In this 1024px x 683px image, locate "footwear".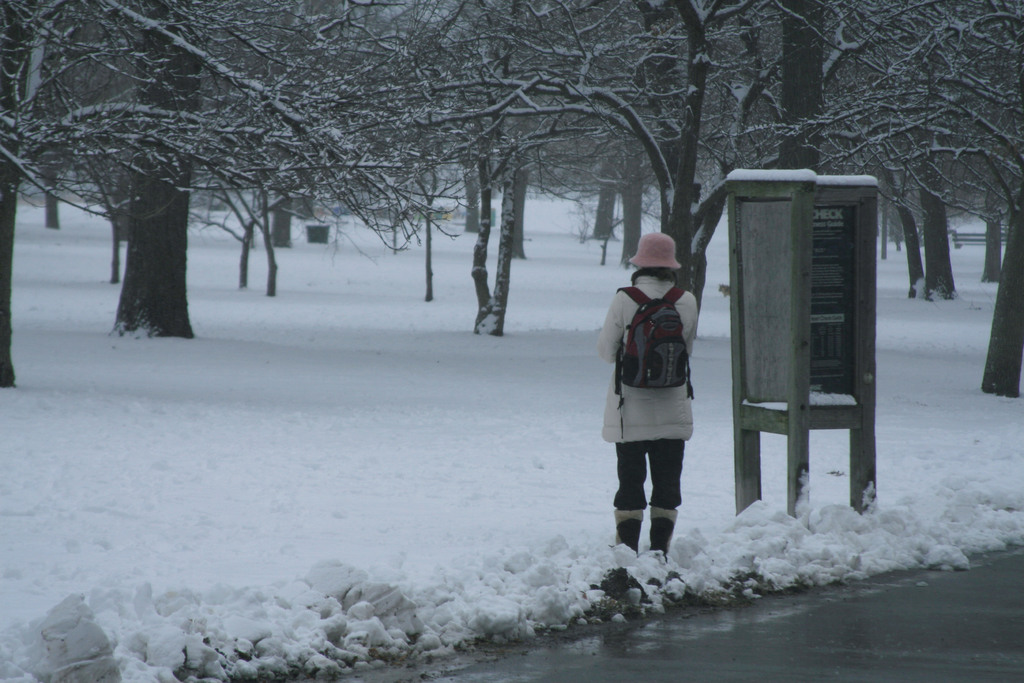
Bounding box: 611, 506, 641, 562.
